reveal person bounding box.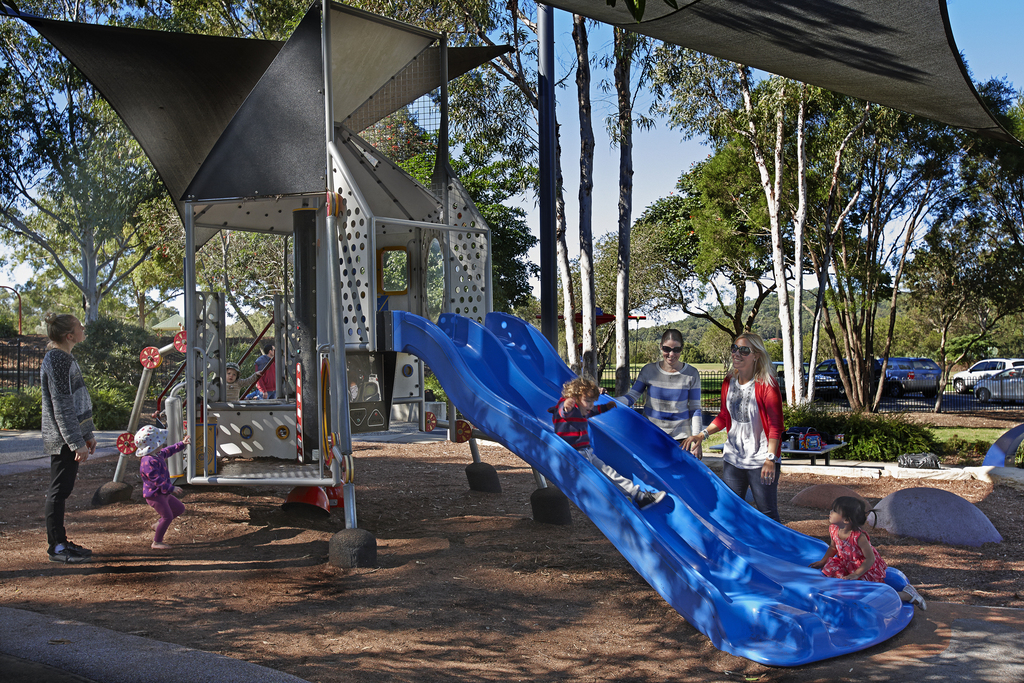
Revealed: {"left": 612, "top": 322, "right": 705, "bottom": 455}.
